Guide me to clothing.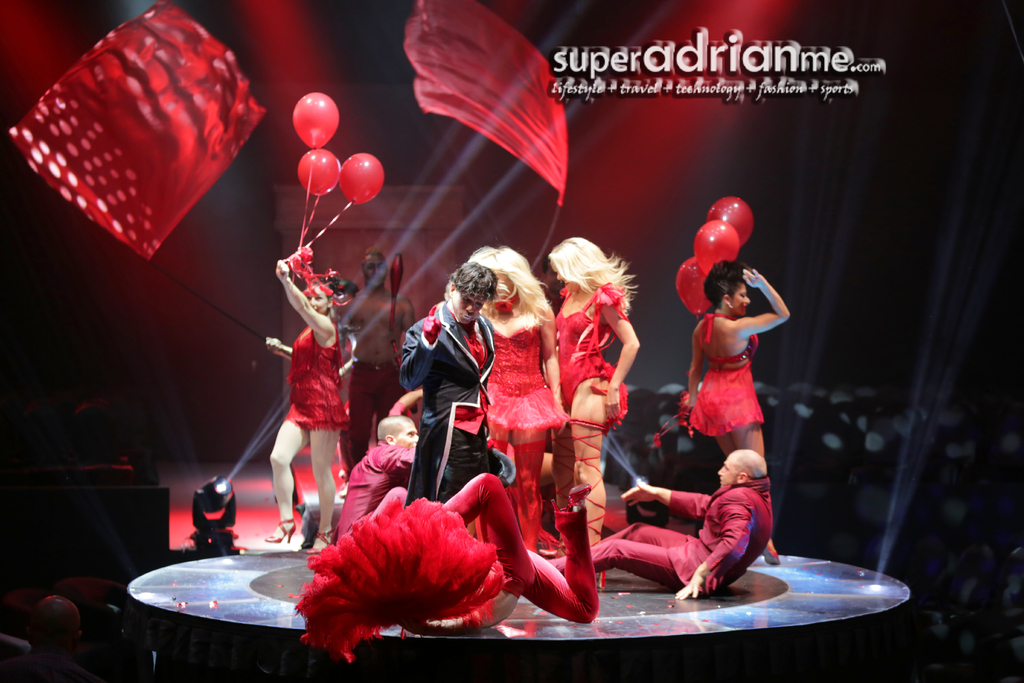
Guidance: 563 278 632 438.
